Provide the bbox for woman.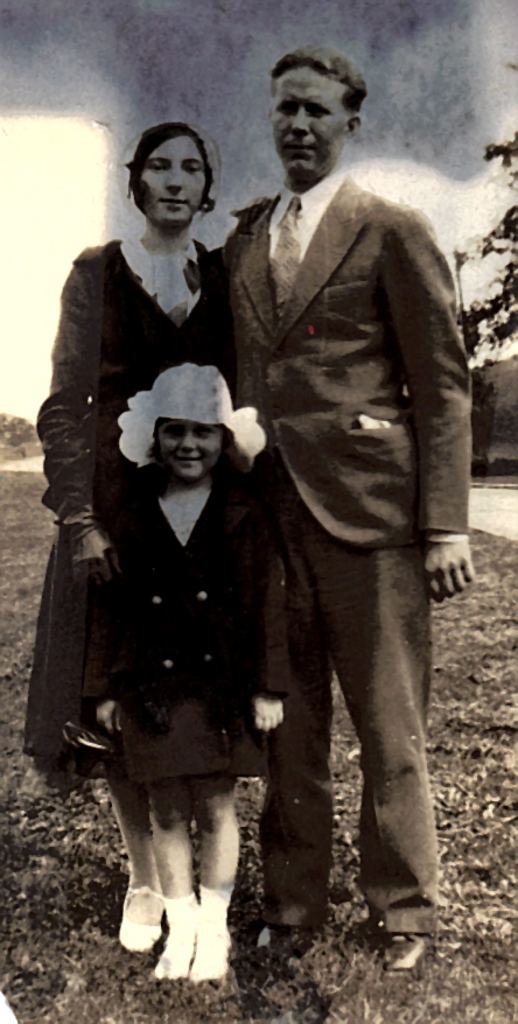
box(16, 127, 254, 954).
